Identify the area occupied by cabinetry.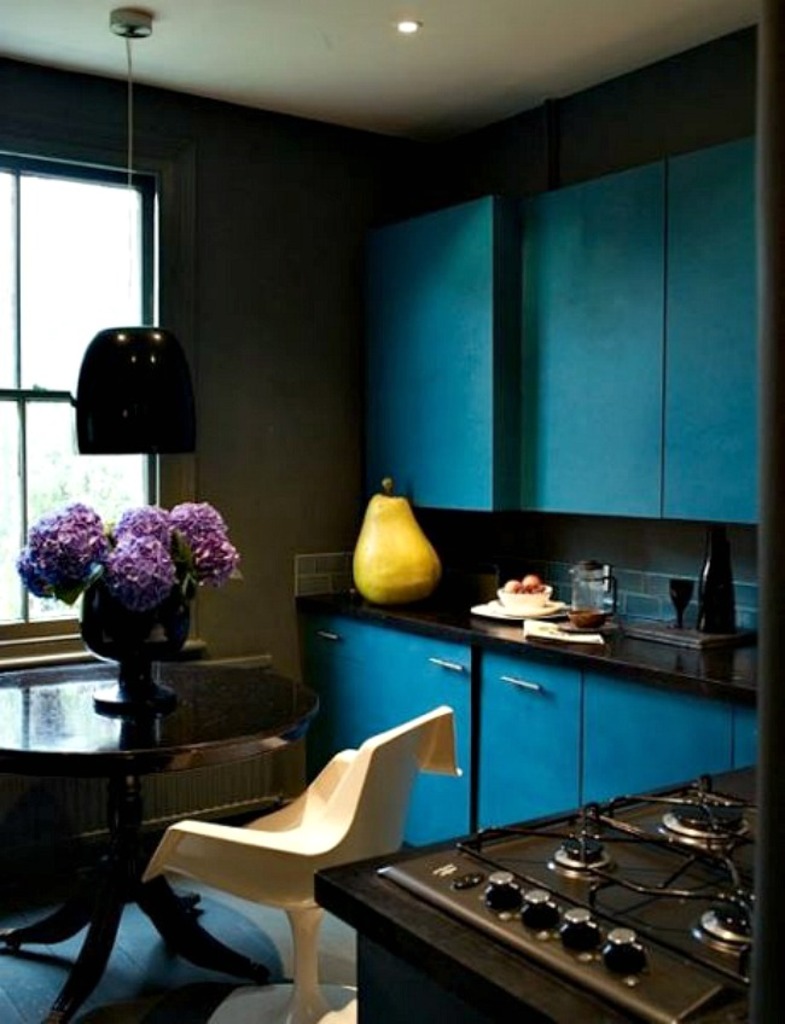
Area: box=[659, 136, 762, 537].
